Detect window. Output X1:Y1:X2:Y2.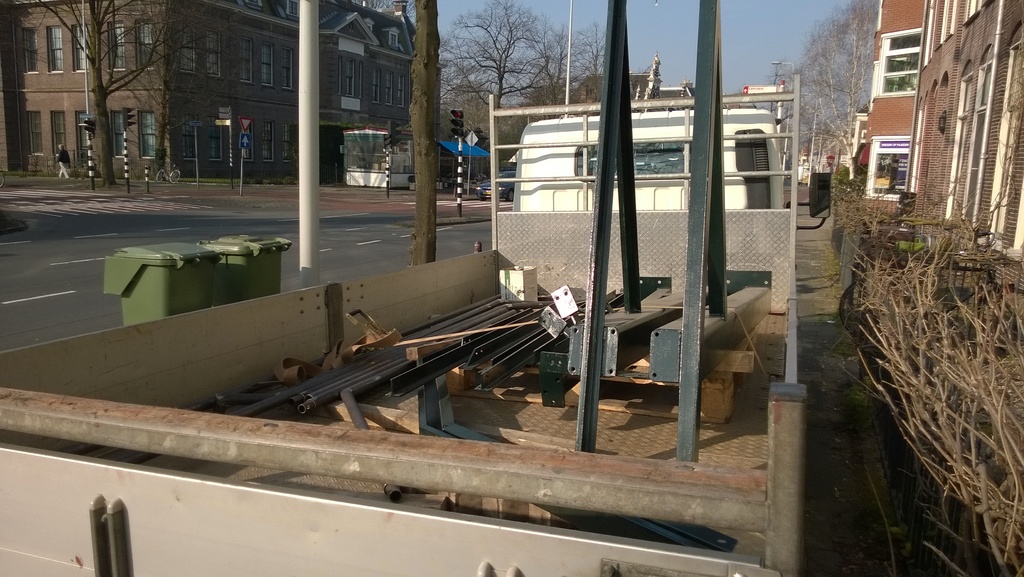
240:39:252:83.
